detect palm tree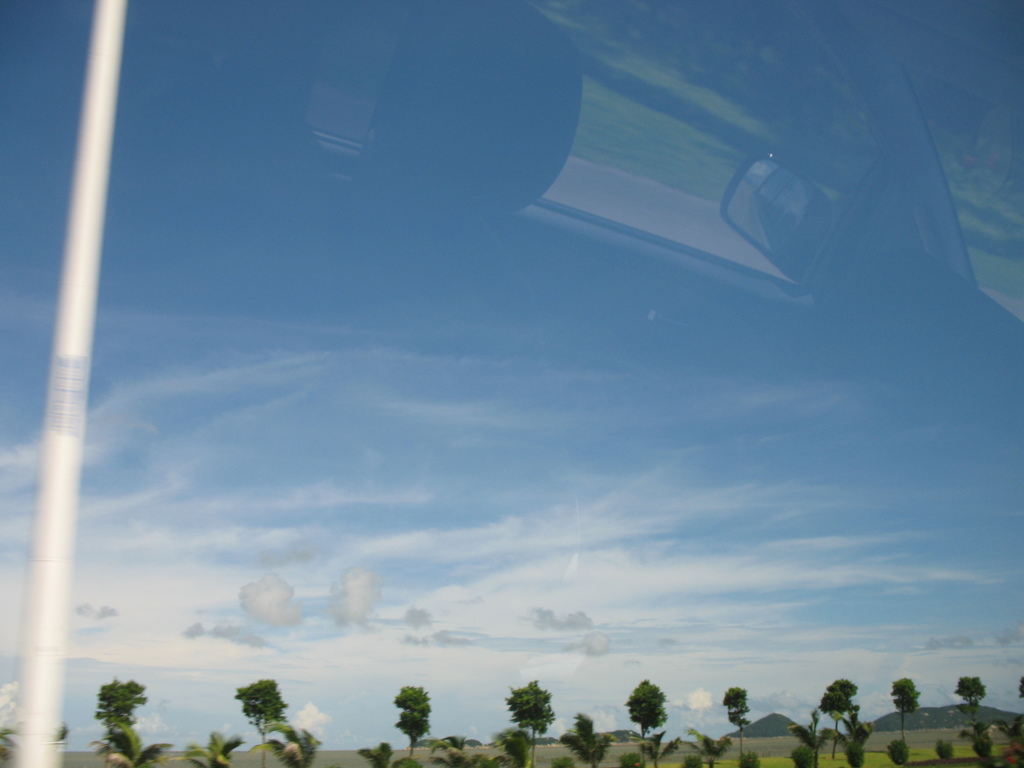
[x1=68, y1=673, x2=142, y2=740]
